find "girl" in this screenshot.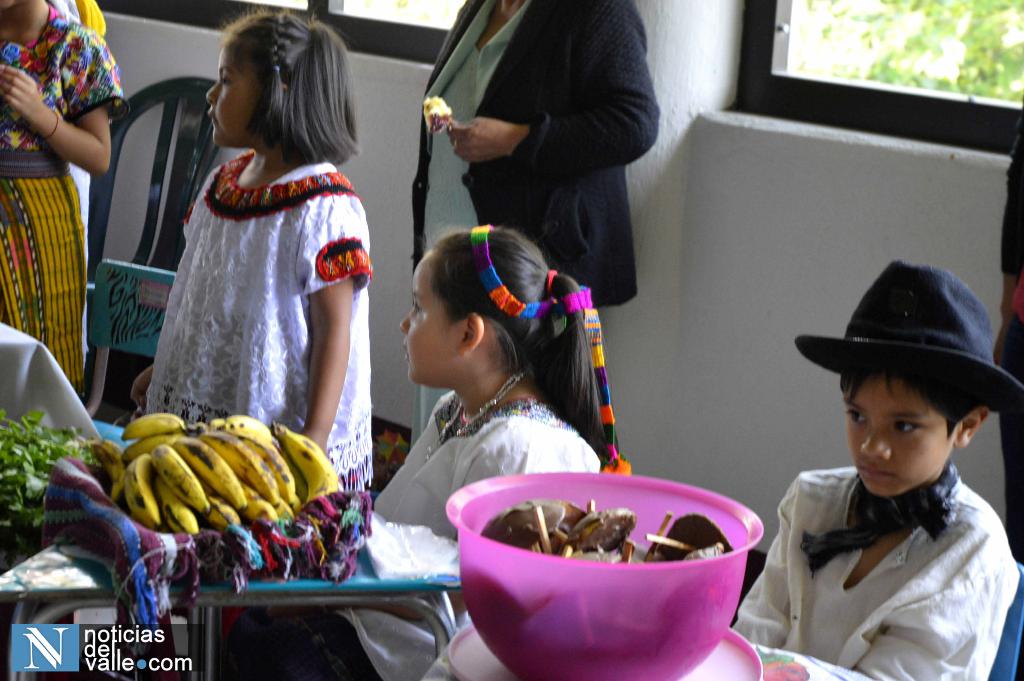
The bounding box for "girl" is box=[132, 1, 373, 491].
